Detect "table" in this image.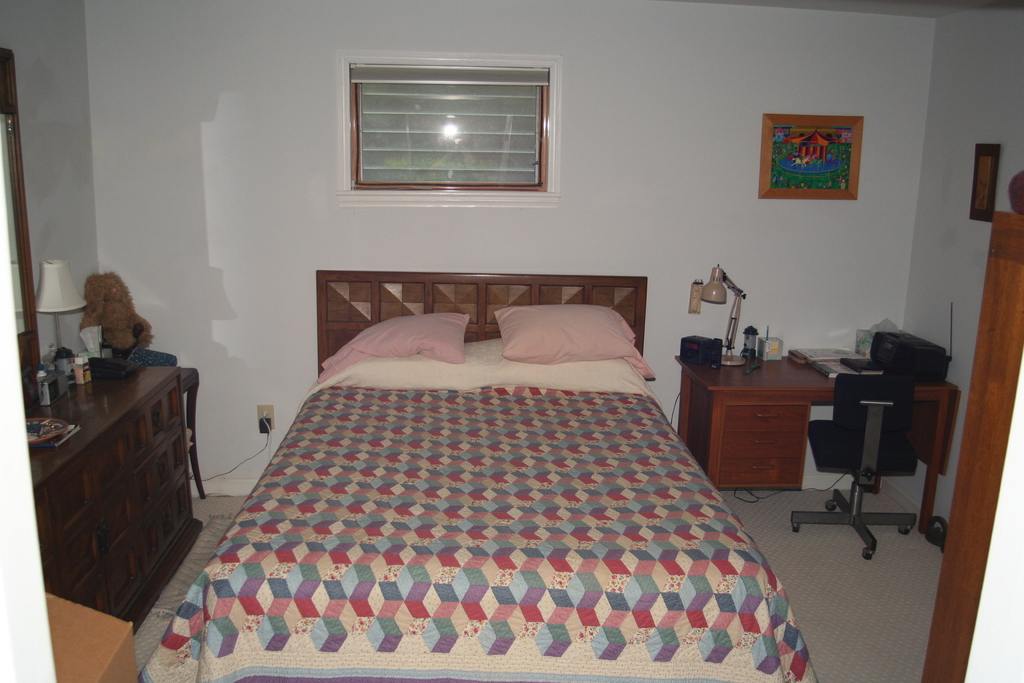
Detection: 673/349/906/522.
